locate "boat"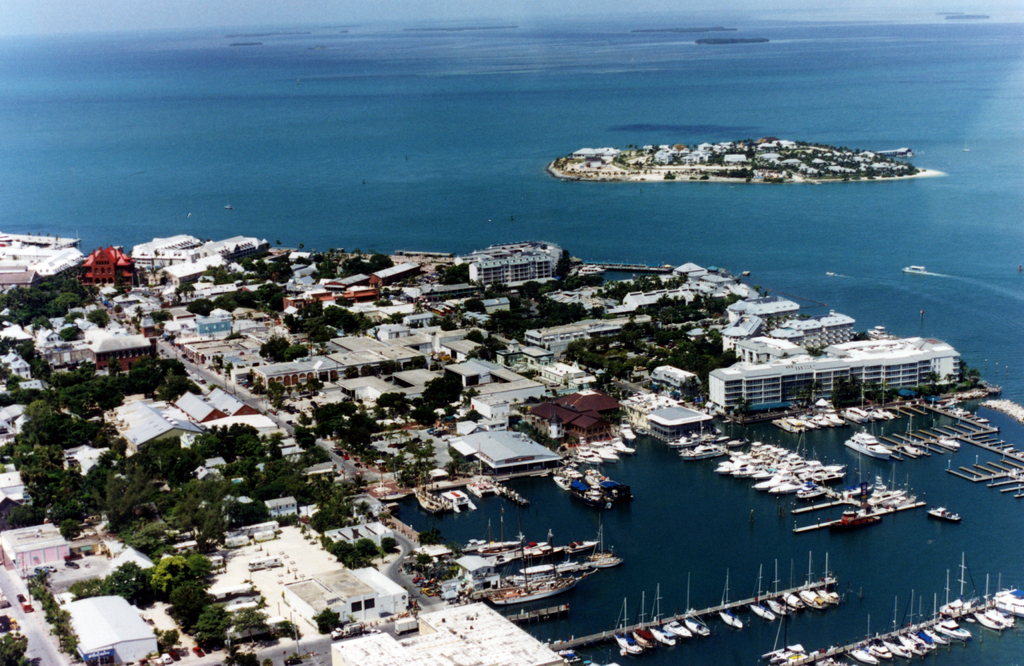
BBox(886, 638, 922, 658)
